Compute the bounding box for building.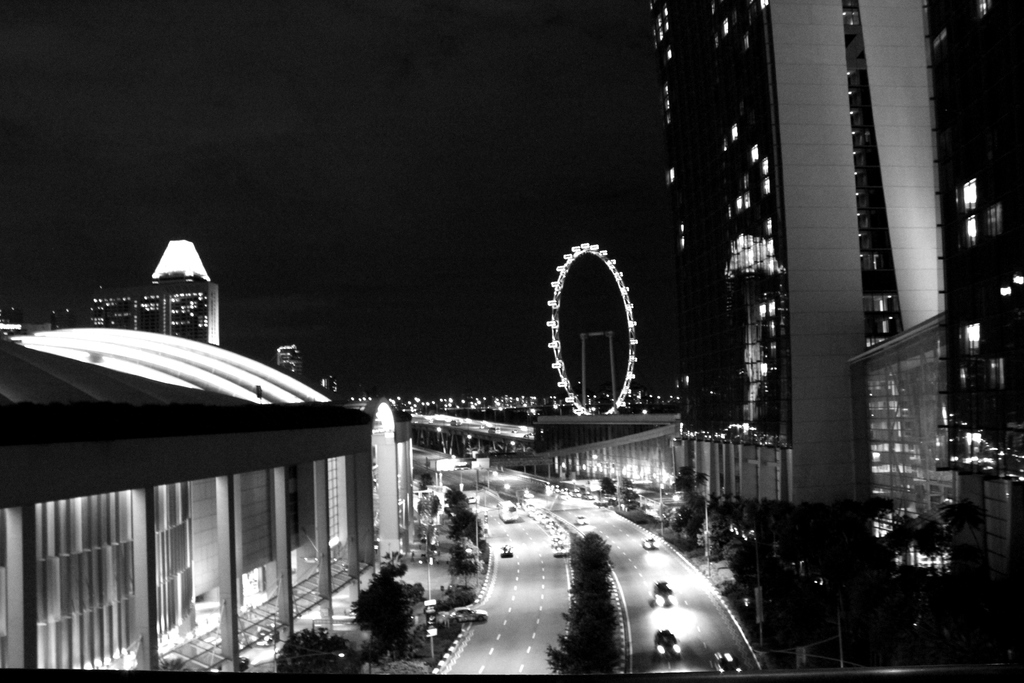
select_region(273, 346, 301, 376).
